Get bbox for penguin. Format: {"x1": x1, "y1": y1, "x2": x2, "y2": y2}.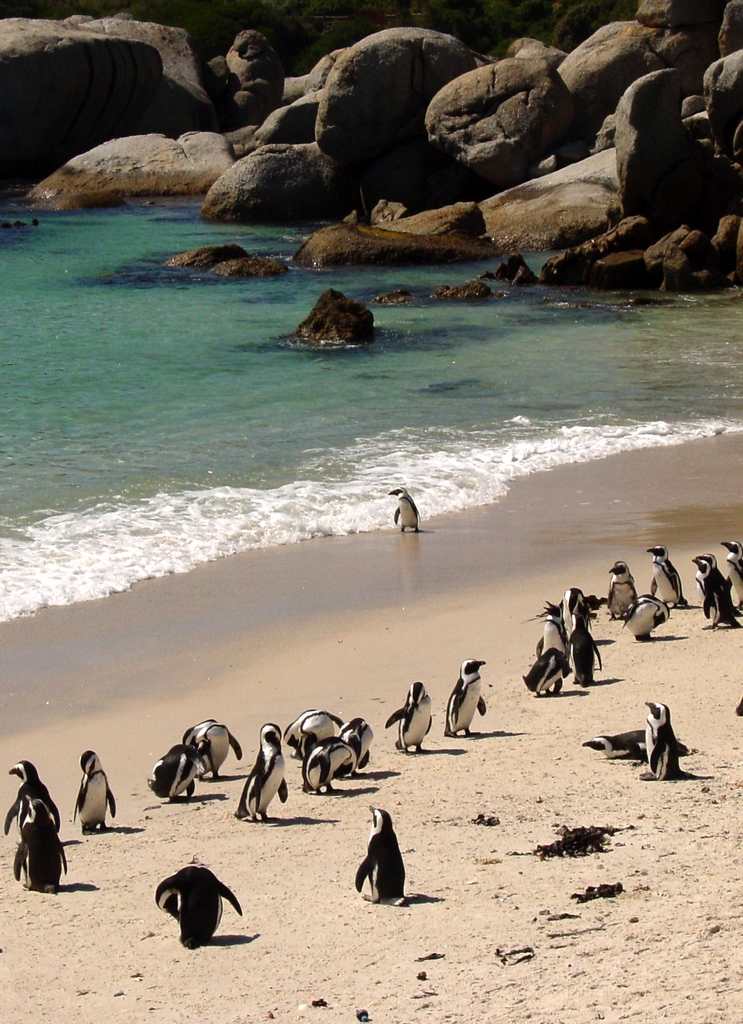
{"x1": 156, "y1": 856, "x2": 241, "y2": 948}.
